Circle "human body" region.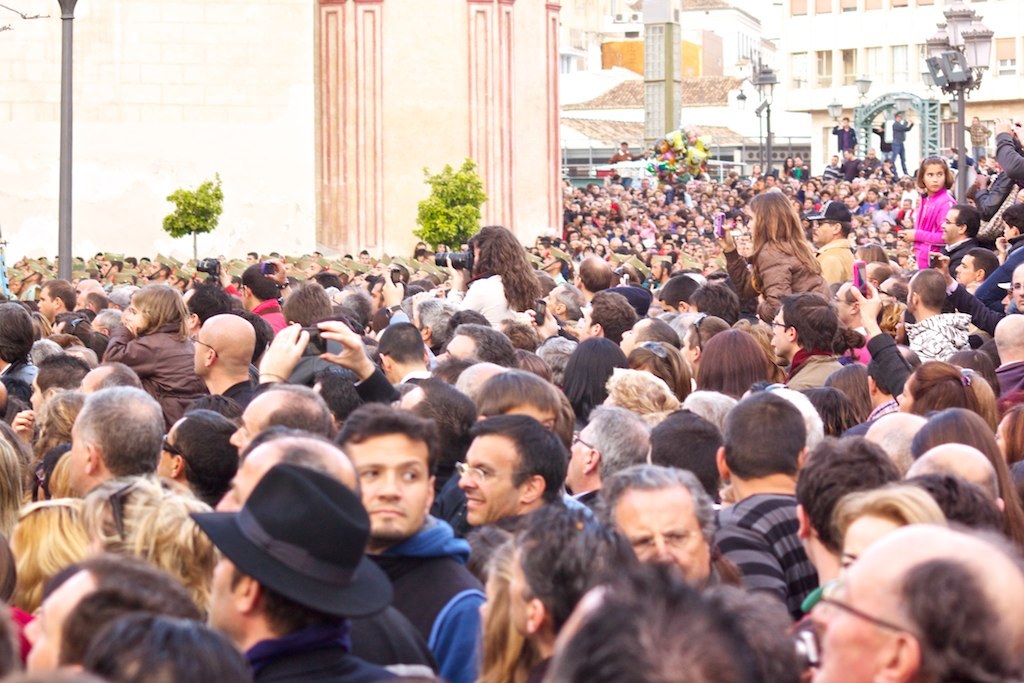
Region: [0, 301, 38, 442].
